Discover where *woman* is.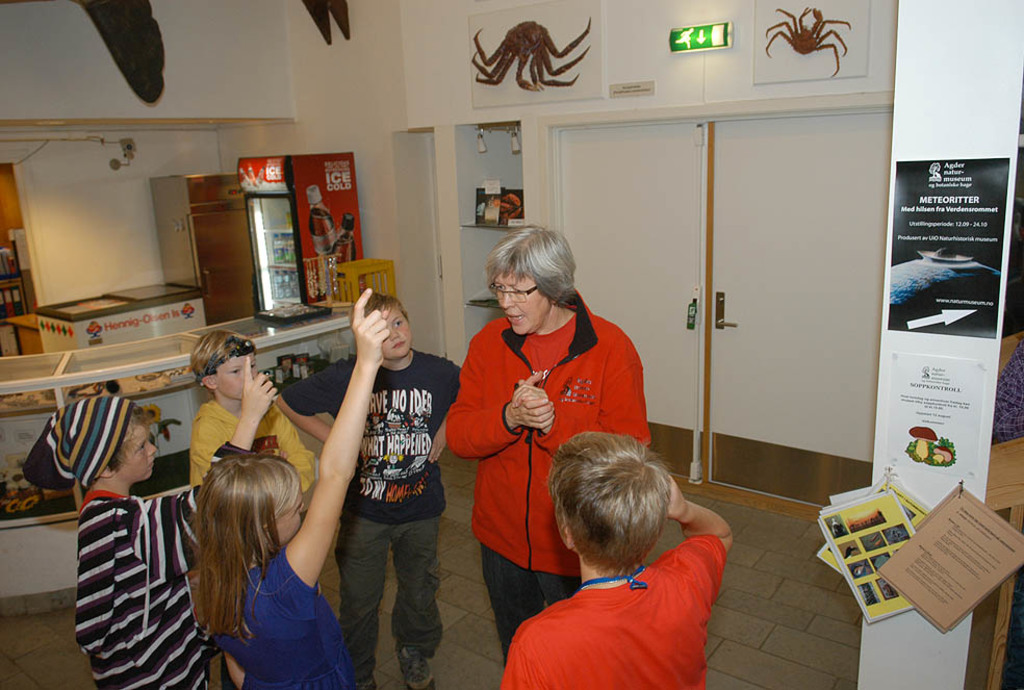
Discovered at detection(446, 215, 644, 661).
